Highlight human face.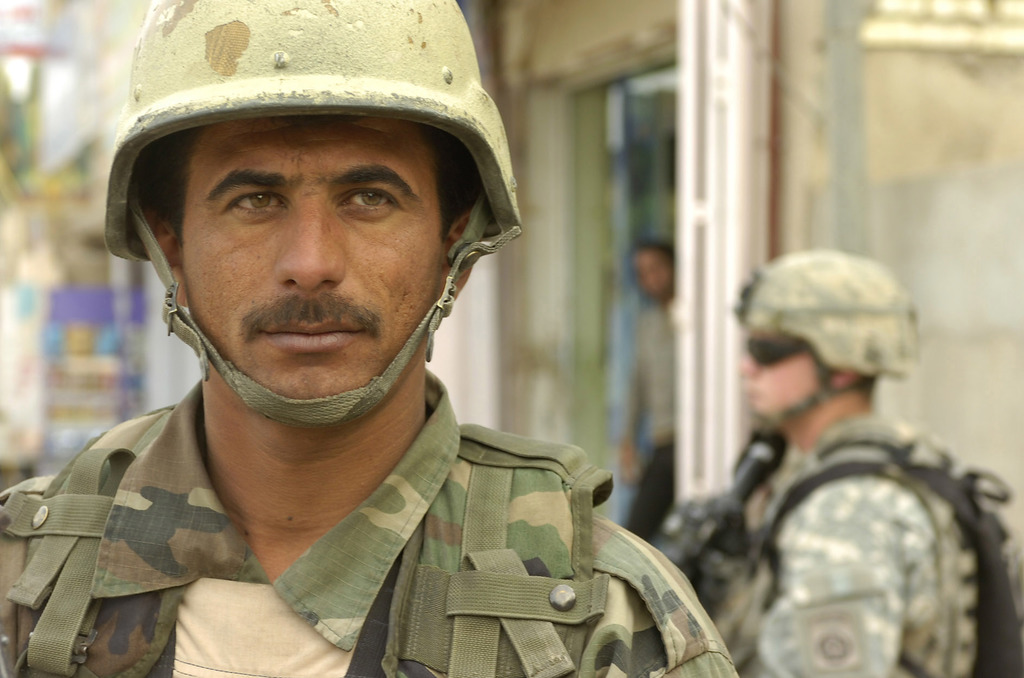
Highlighted region: bbox=[742, 328, 824, 427].
